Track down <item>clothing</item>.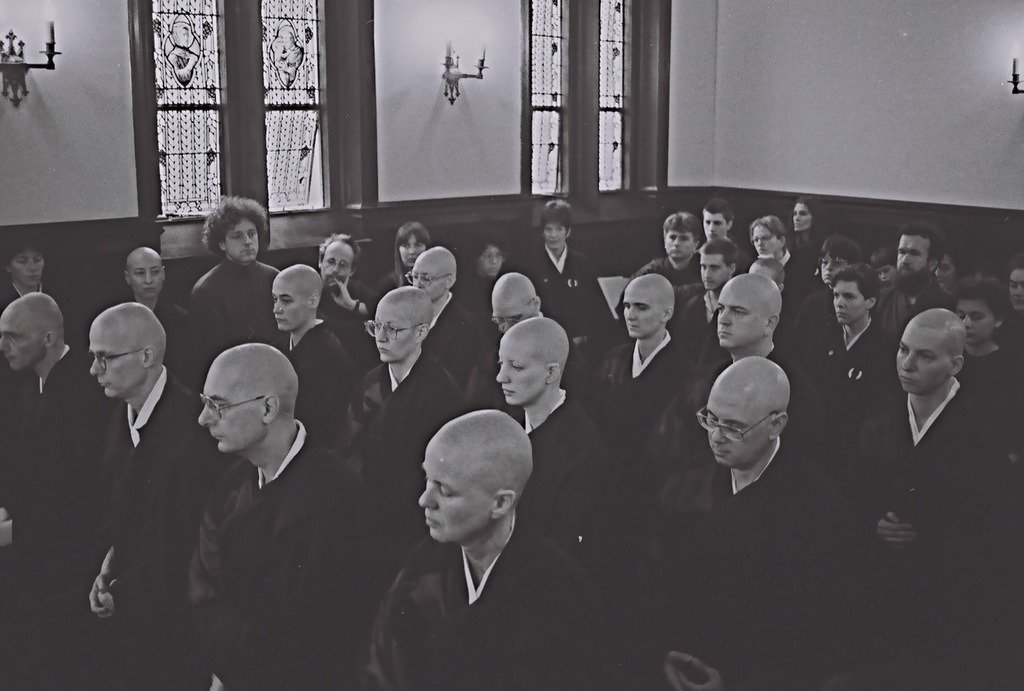
Tracked to {"x1": 874, "y1": 277, "x2": 965, "y2": 370}.
